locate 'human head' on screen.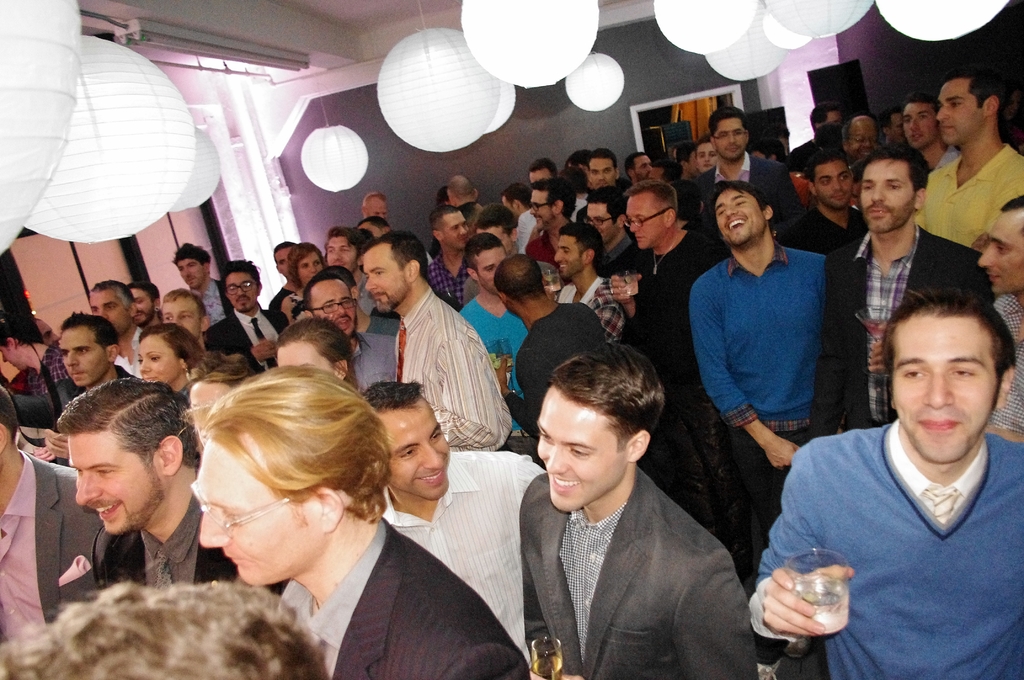
On screen at left=428, top=206, right=466, bottom=247.
